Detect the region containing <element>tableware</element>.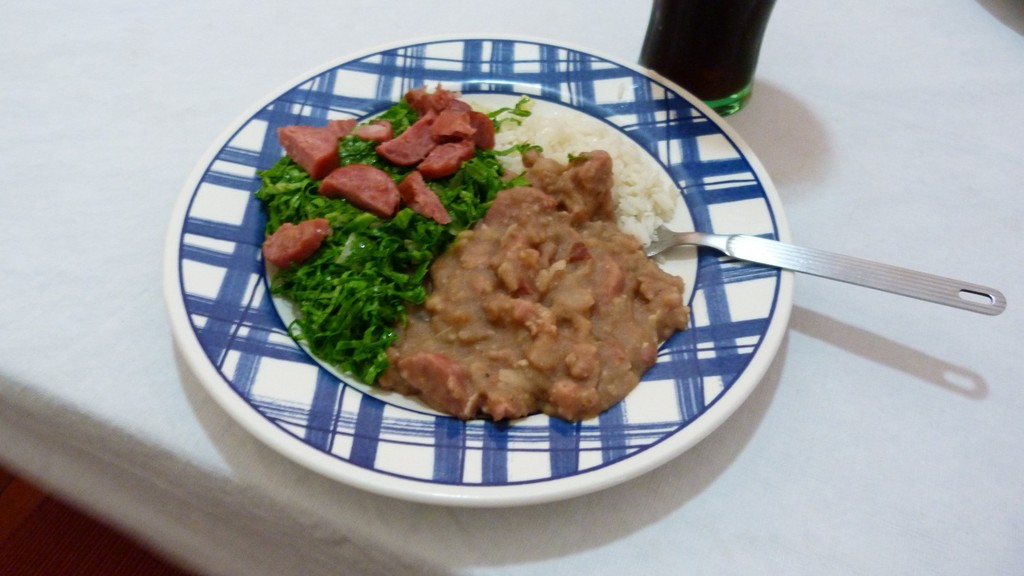
[left=120, top=48, right=815, bottom=495].
